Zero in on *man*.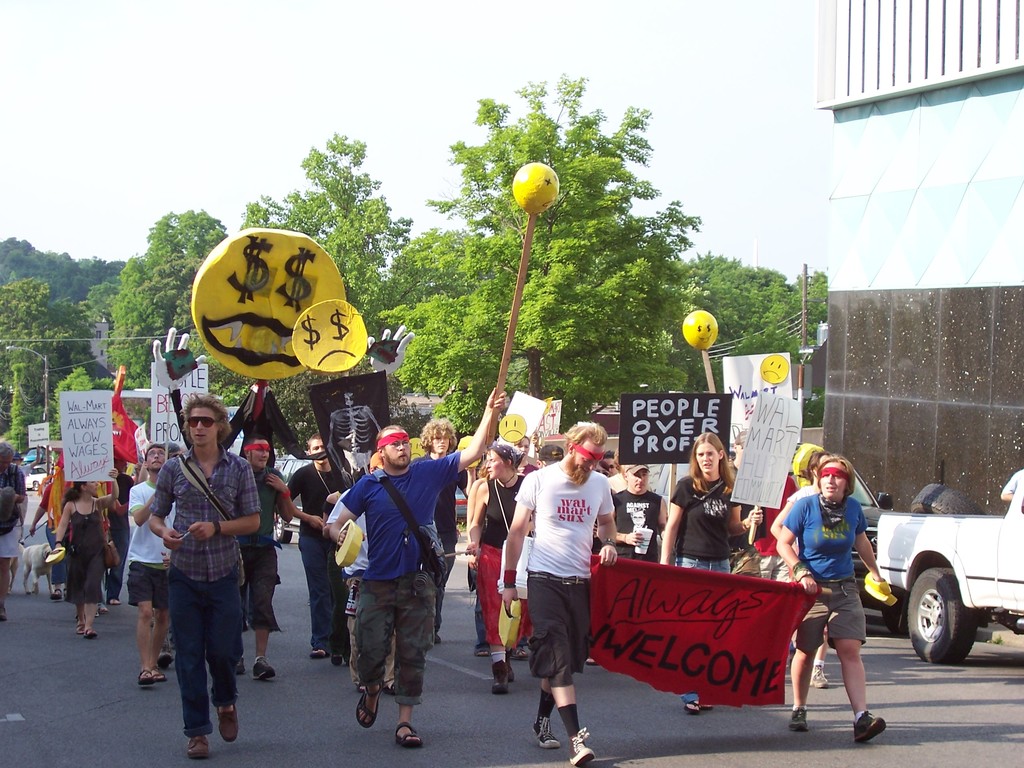
Zeroed in: pyautogui.locateOnScreen(148, 394, 264, 761).
